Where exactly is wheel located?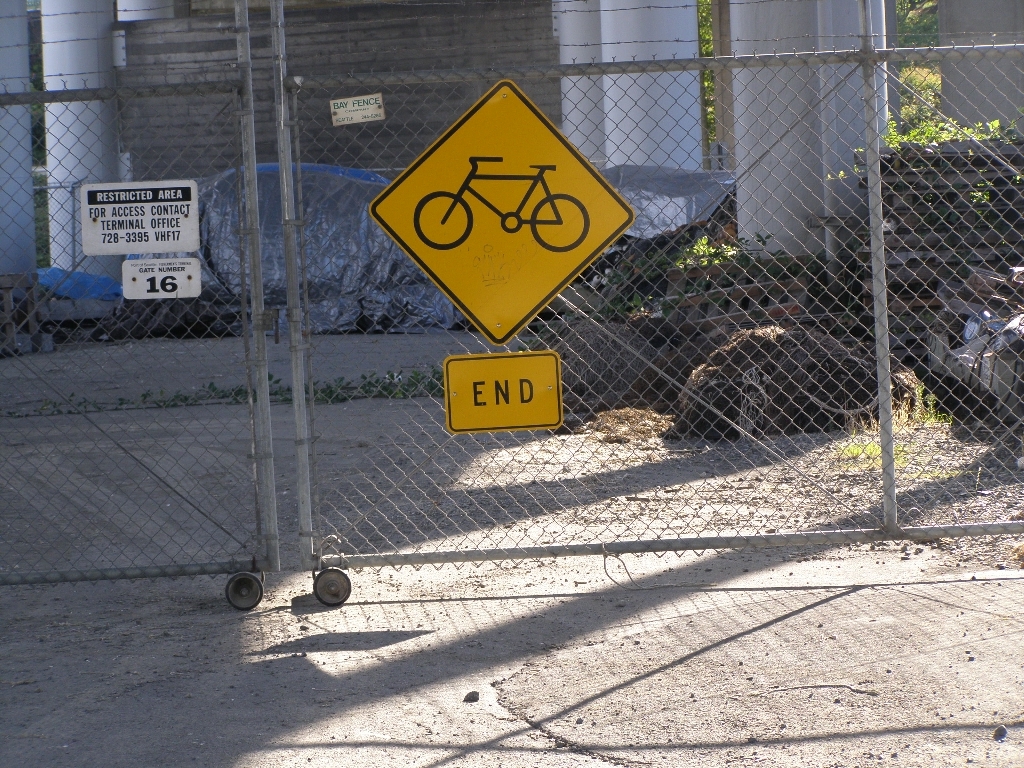
Its bounding box is bbox=(526, 193, 587, 249).
